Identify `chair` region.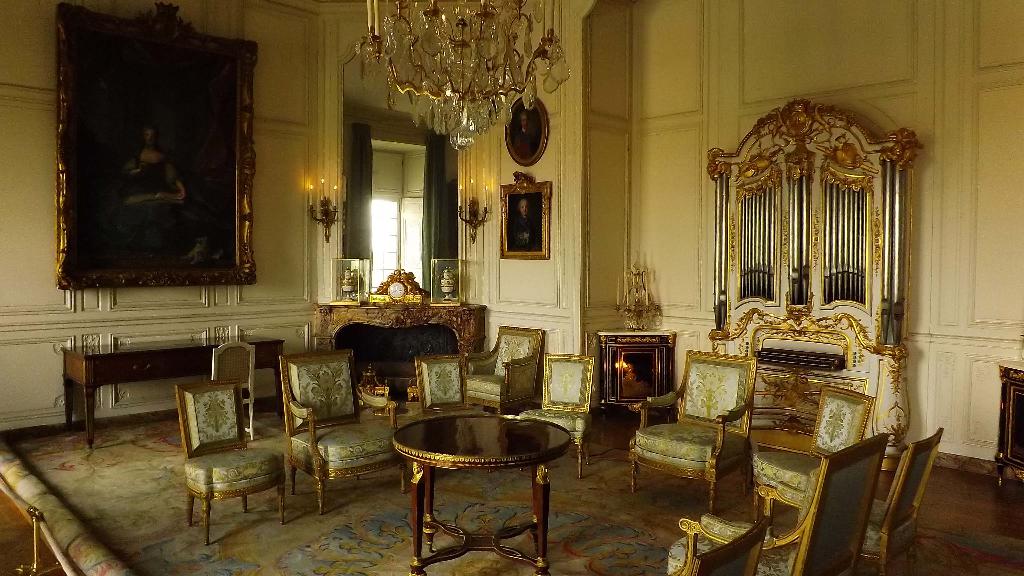
Region: pyautogui.locateOnScreen(523, 347, 596, 481).
